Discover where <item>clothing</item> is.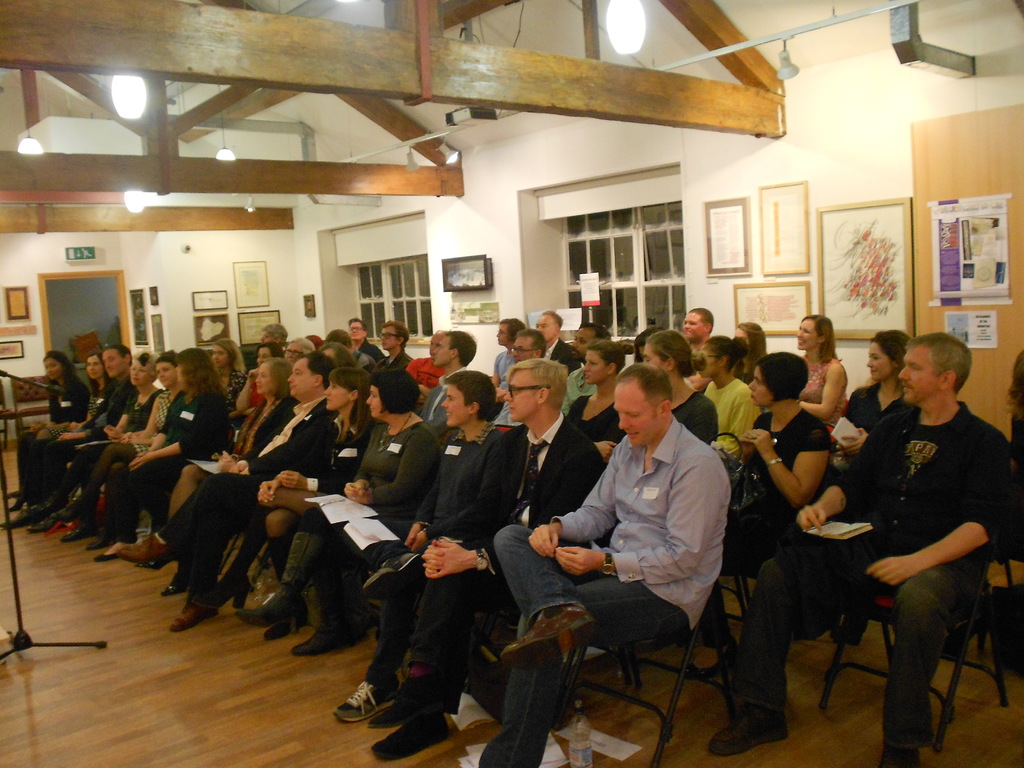
Discovered at <region>148, 398, 345, 603</region>.
